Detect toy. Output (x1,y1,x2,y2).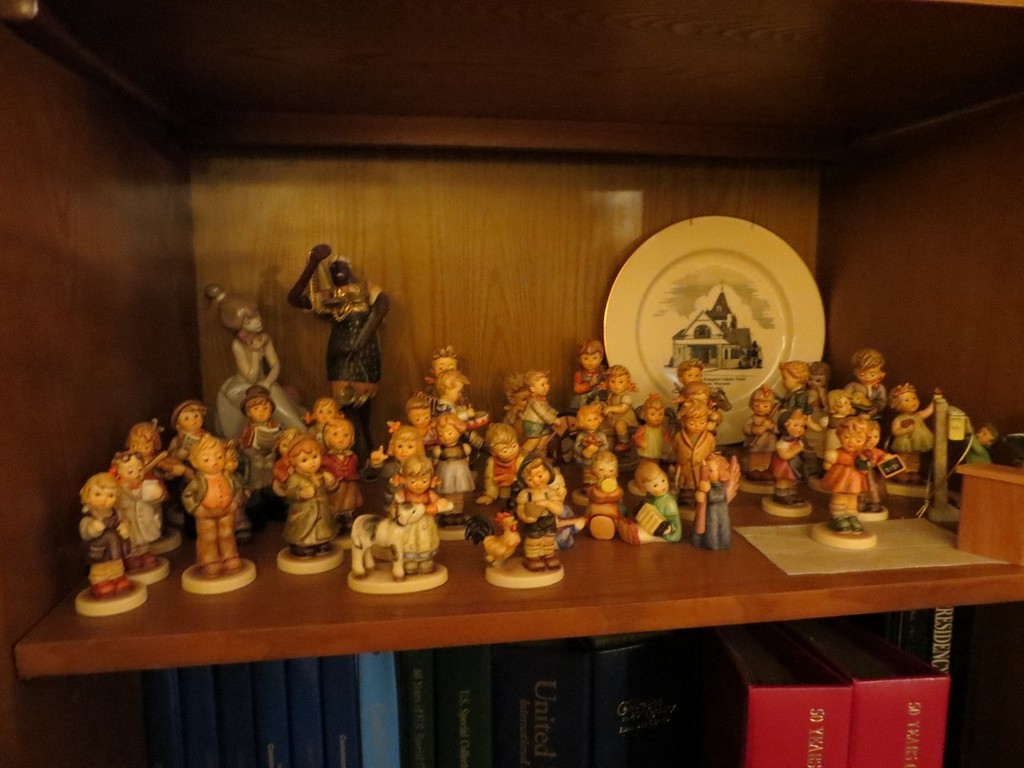
(167,398,247,542).
